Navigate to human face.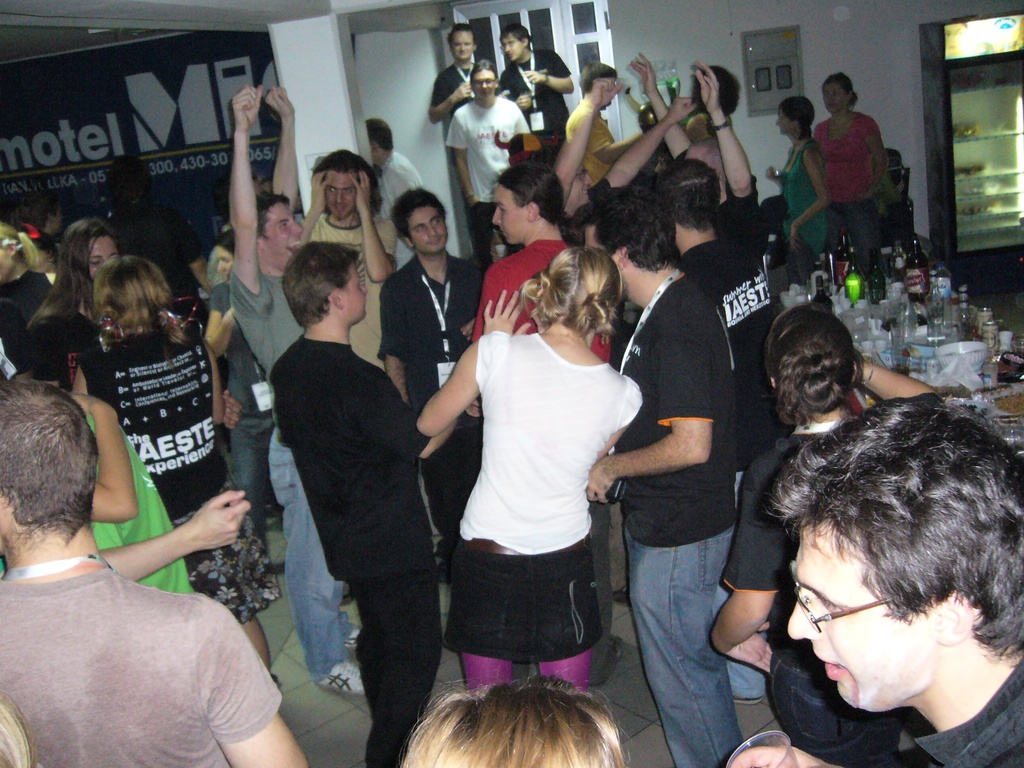
Navigation target: 789:519:932:712.
